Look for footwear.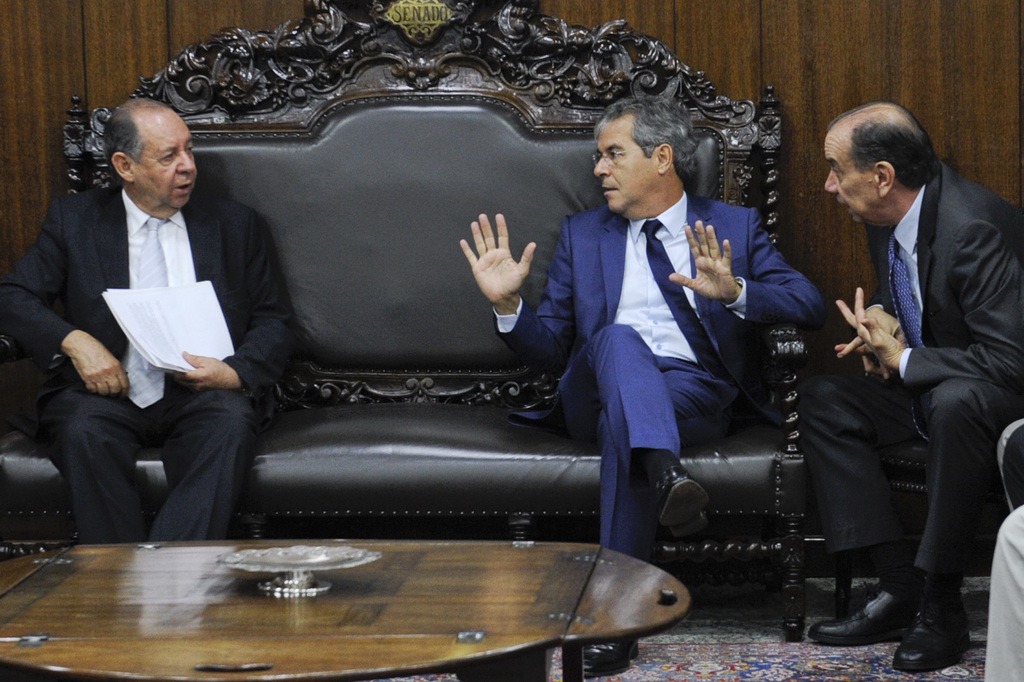
Found: detection(894, 596, 972, 673).
